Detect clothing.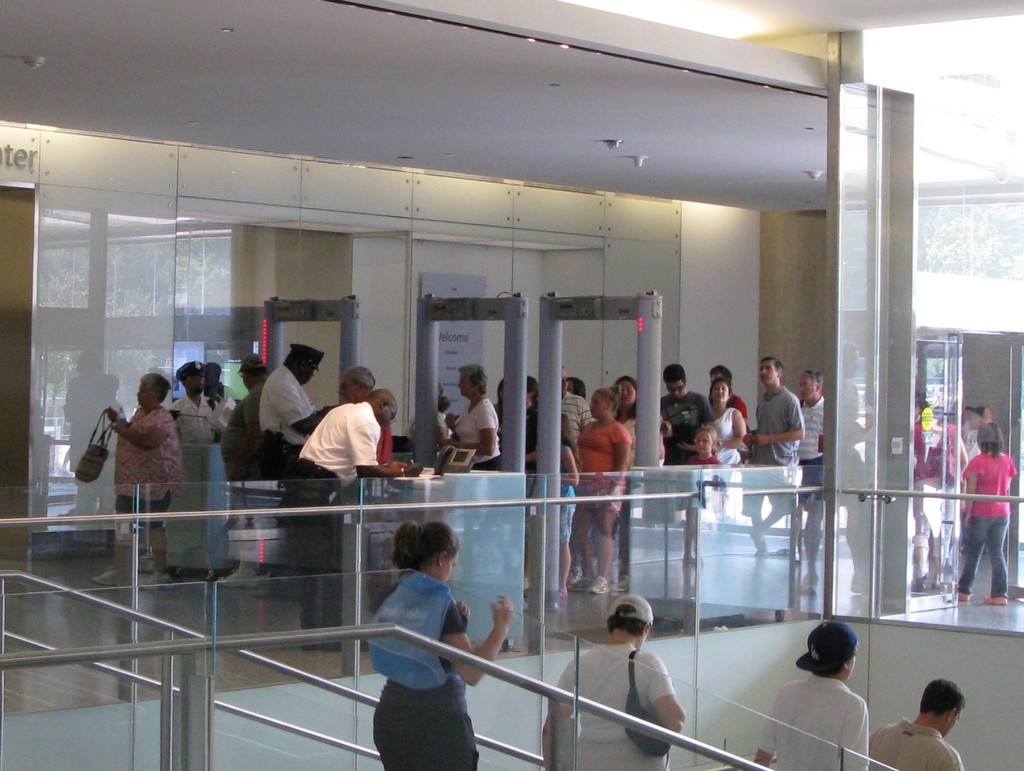
Detected at 286, 342, 321, 372.
